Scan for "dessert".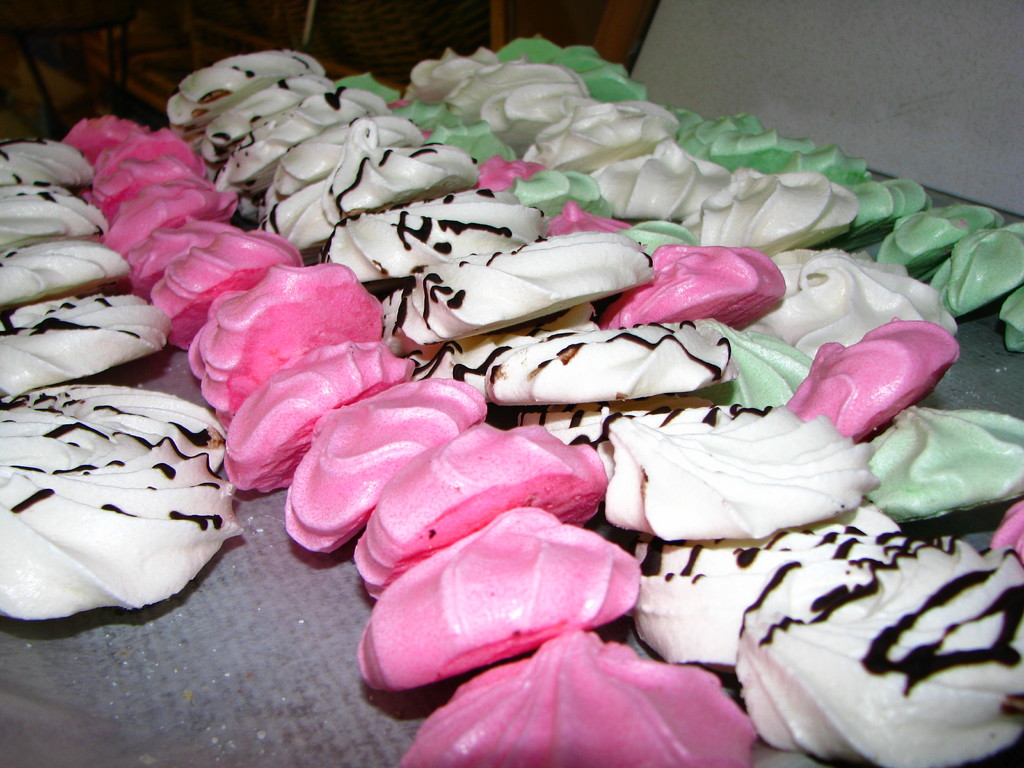
Scan result: pyautogui.locateOnScreen(72, 116, 156, 157).
